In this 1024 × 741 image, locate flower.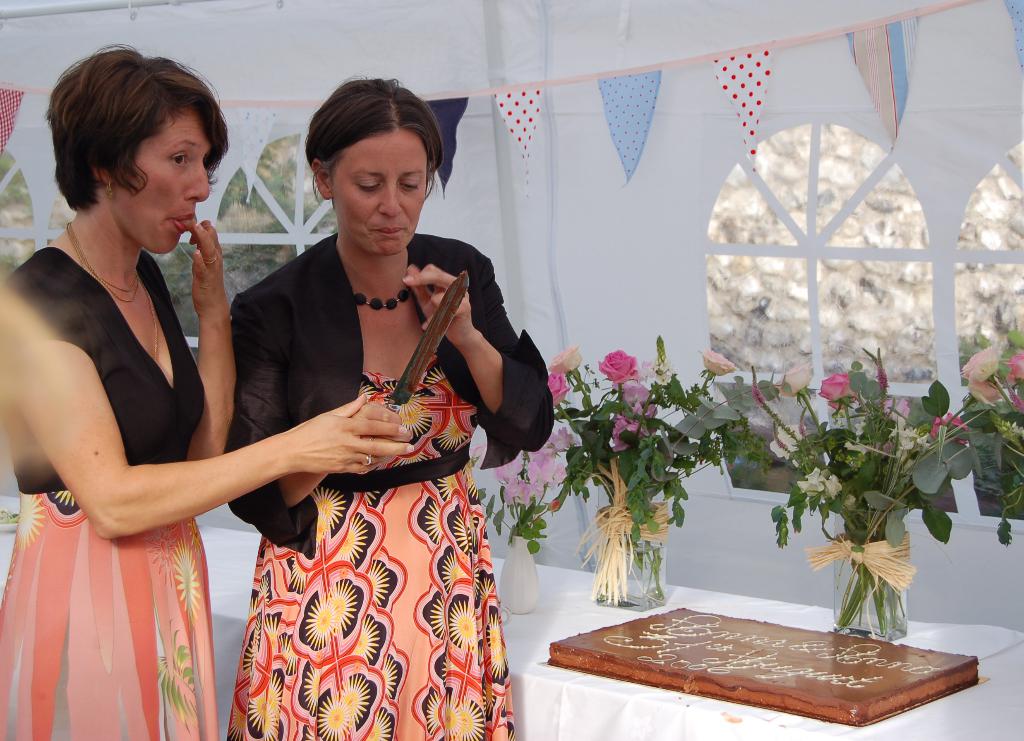
Bounding box: (left=612, top=384, right=659, bottom=452).
